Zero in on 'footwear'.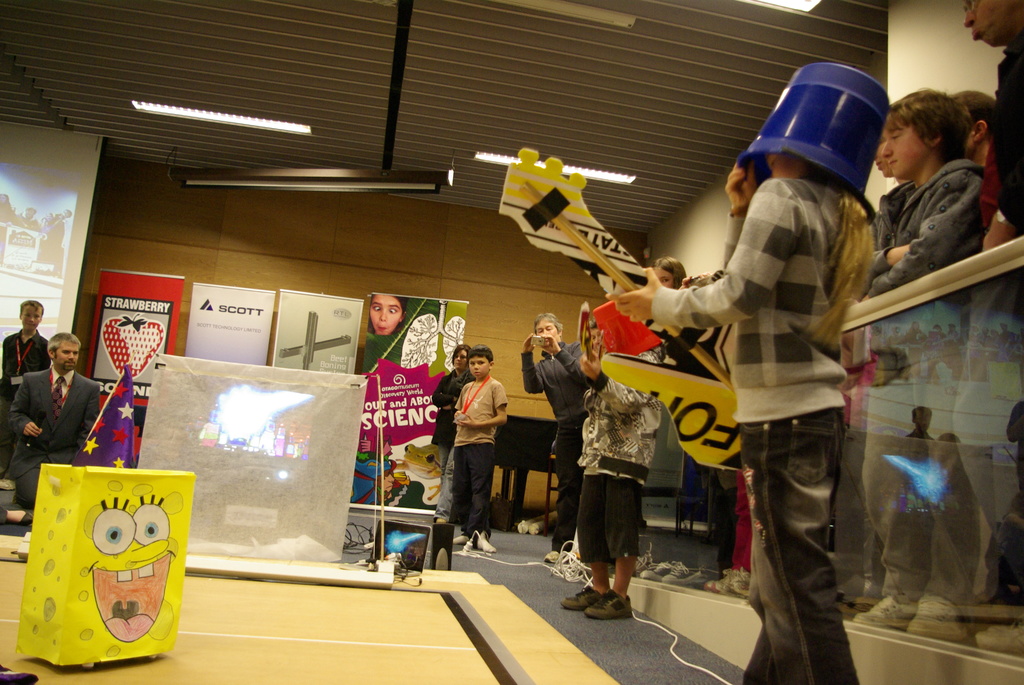
Zeroed in: 639 561 671 579.
